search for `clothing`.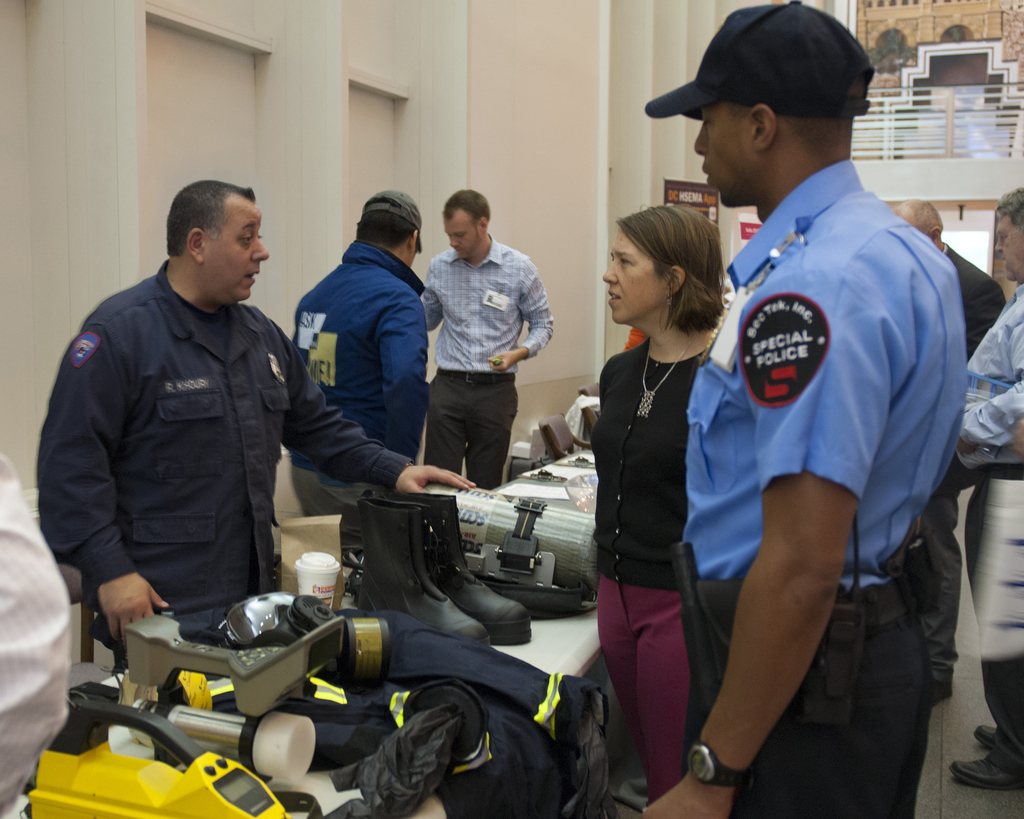
Found at (950, 266, 1023, 771).
